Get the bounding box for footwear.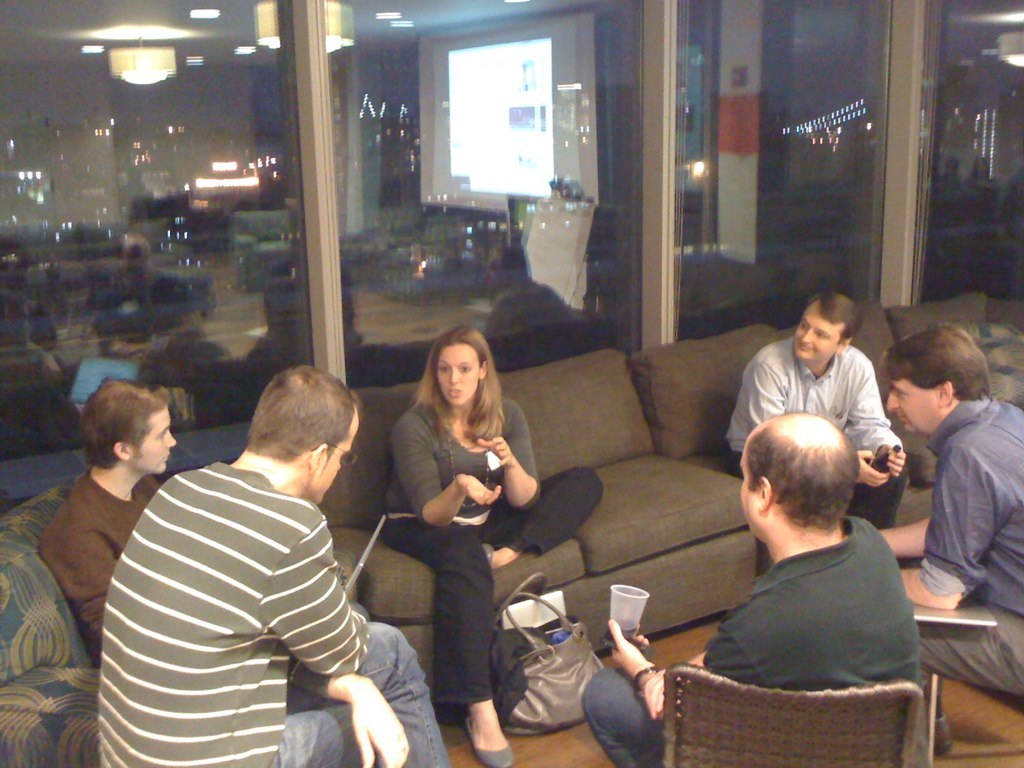
479,540,494,562.
